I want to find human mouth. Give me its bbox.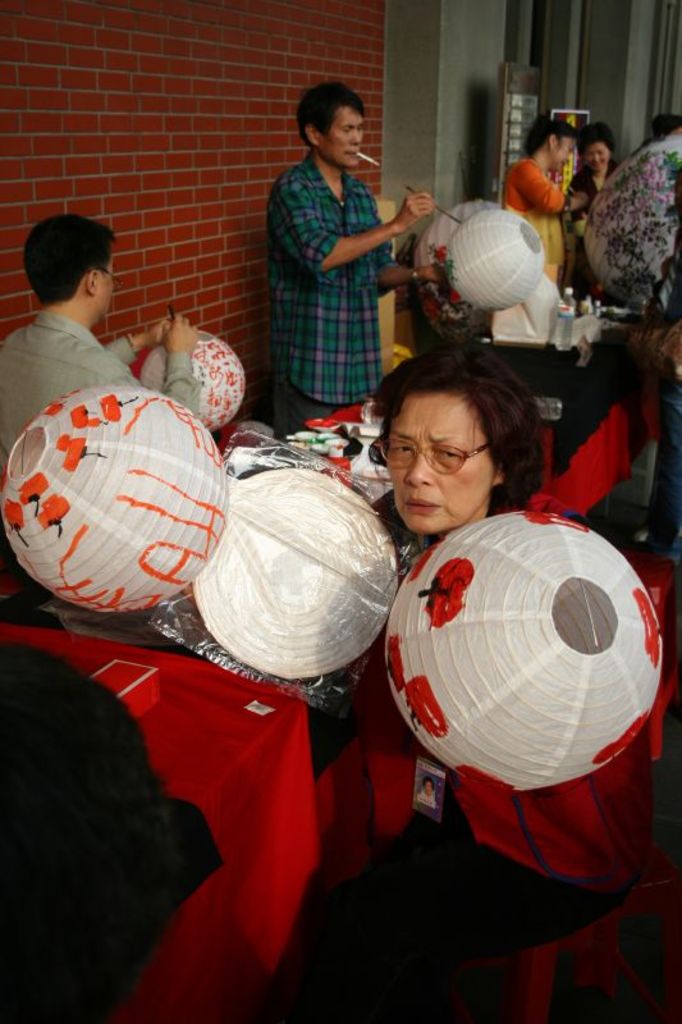
detection(407, 497, 440, 513).
